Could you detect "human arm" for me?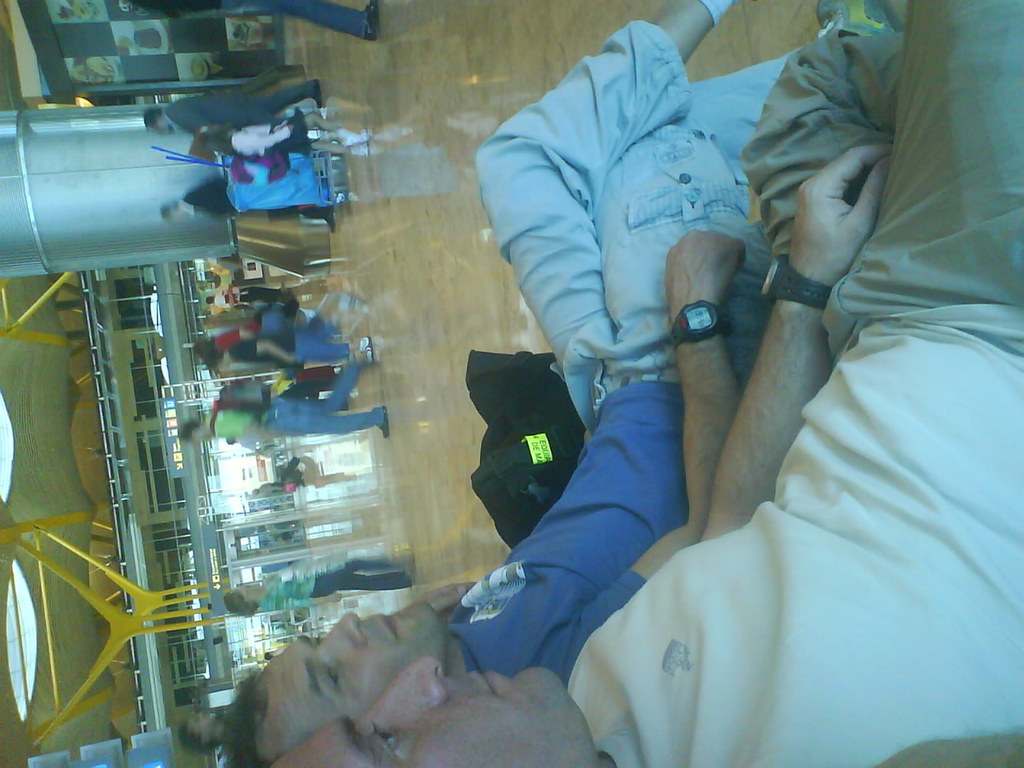
Detection result: detection(410, 575, 477, 629).
